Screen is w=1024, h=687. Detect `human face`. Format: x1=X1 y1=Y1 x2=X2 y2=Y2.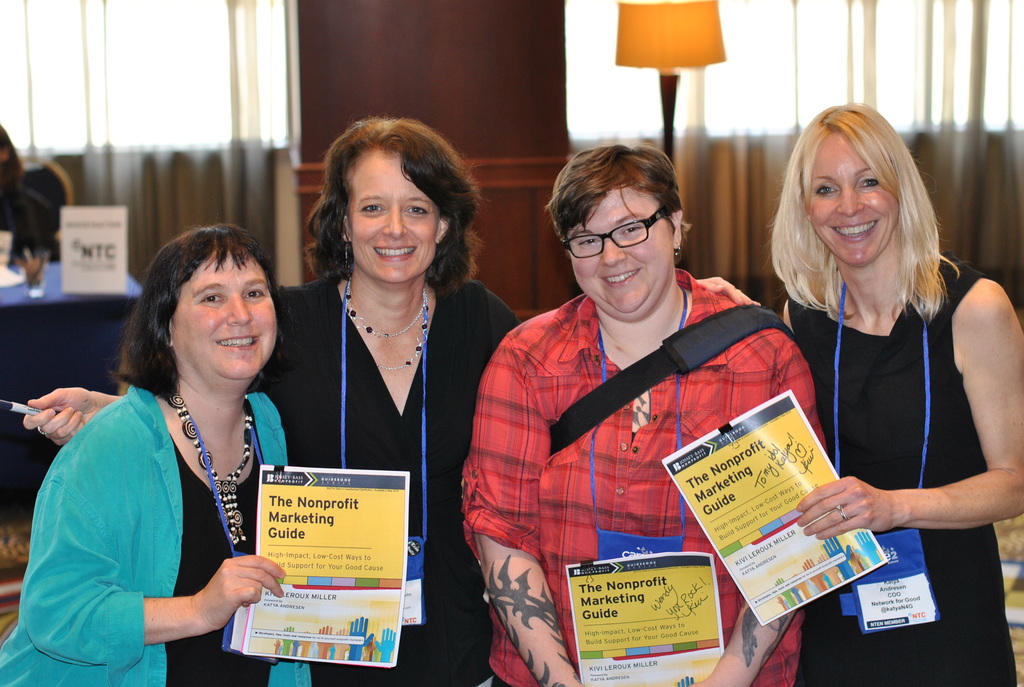
x1=170 y1=251 x2=273 y2=379.
